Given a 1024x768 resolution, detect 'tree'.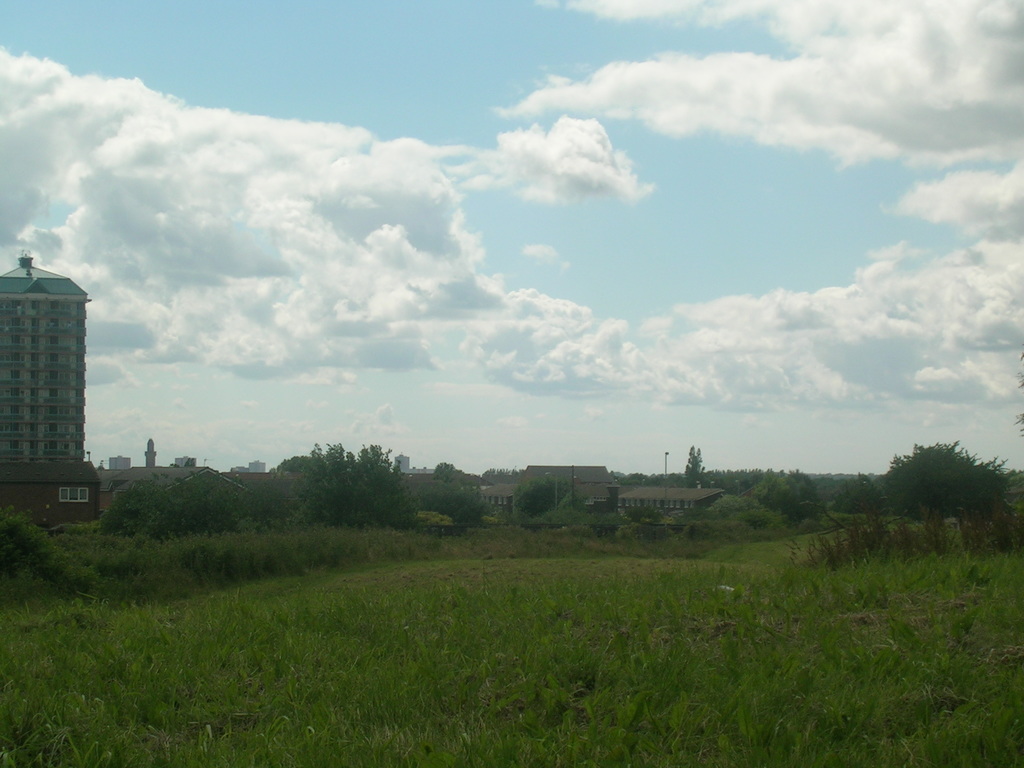
x1=95 y1=466 x2=241 y2=532.
